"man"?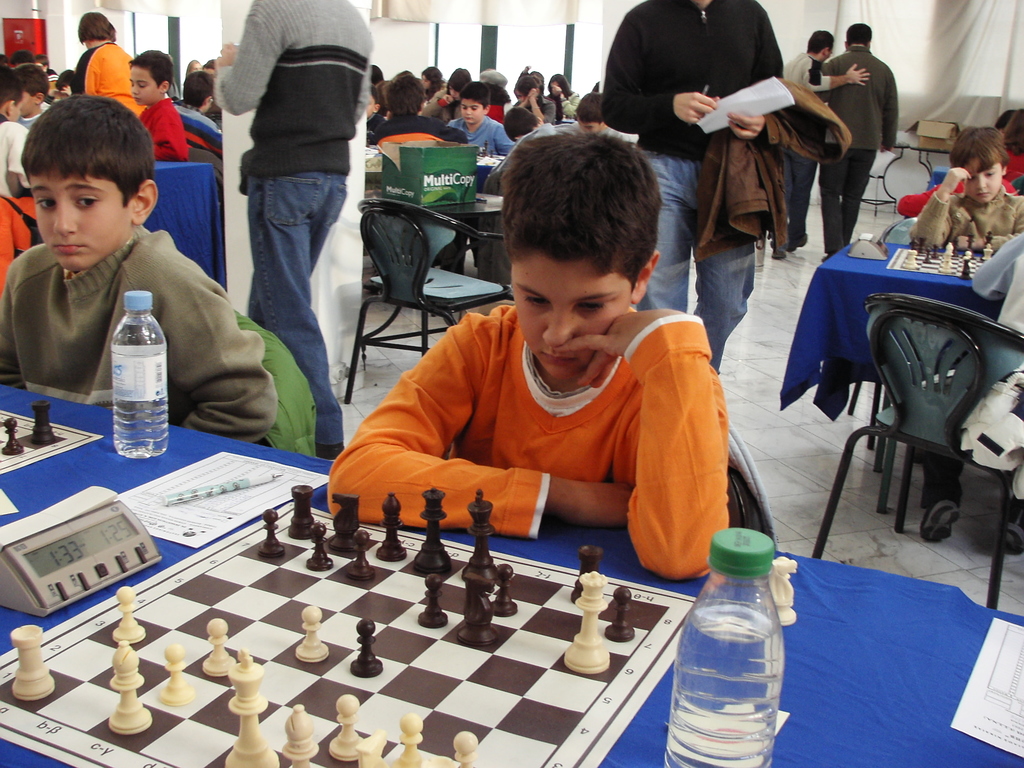
(left=823, top=21, right=902, bottom=266)
